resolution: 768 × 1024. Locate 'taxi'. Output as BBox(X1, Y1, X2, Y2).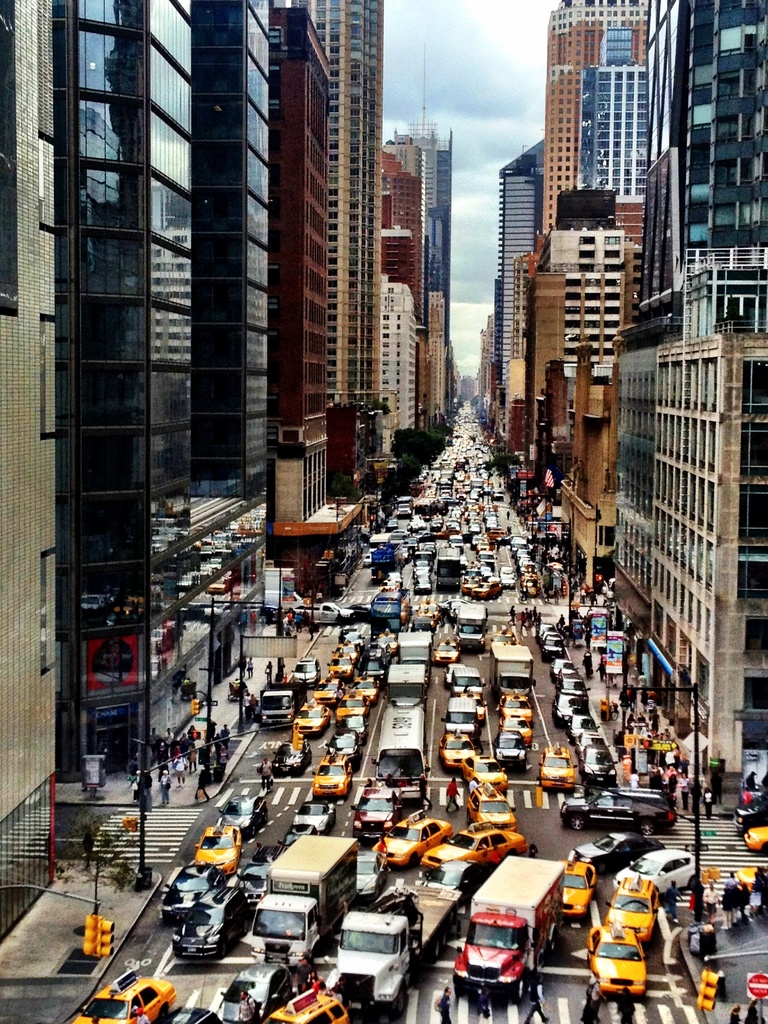
BBox(742, 824, 767, 858).
